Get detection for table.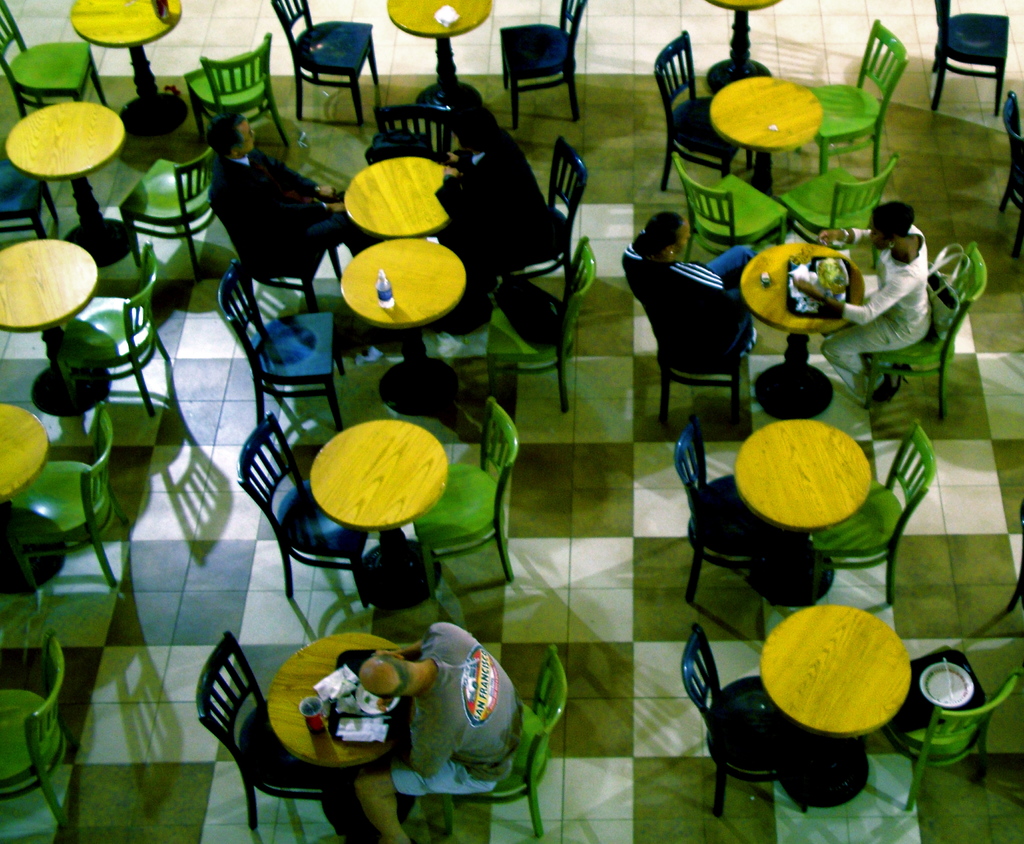
Detection: <region>0, 242, 102, 422</region>.
